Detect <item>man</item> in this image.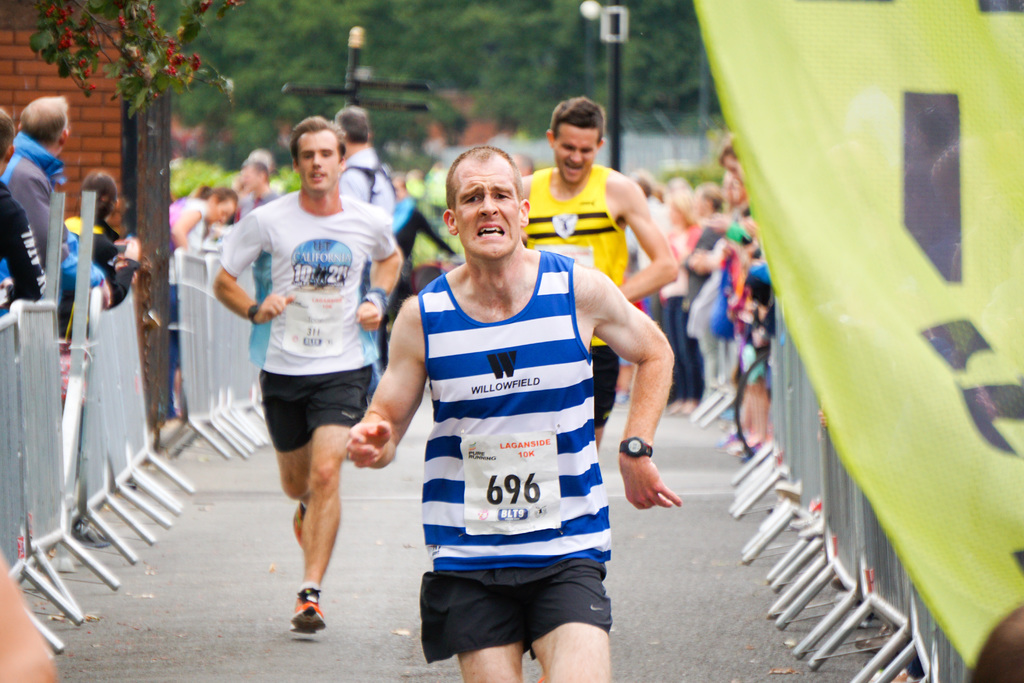
Detection: [left=337, top=104, right=395, bottom=215].
